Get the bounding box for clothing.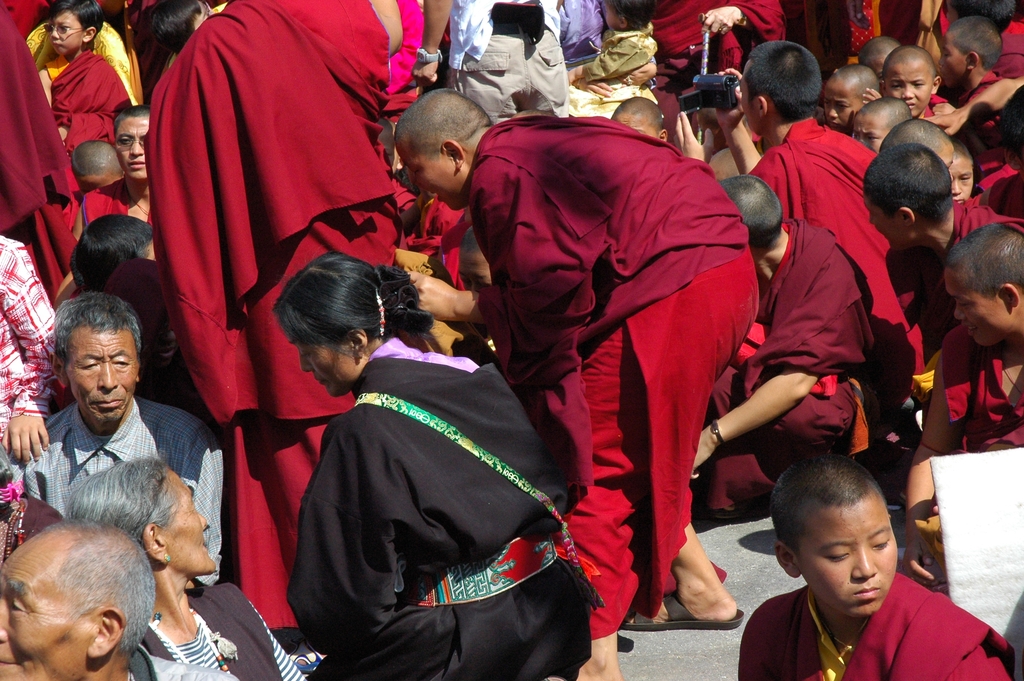
[left=747, top=111, right=934, bottom=377].
